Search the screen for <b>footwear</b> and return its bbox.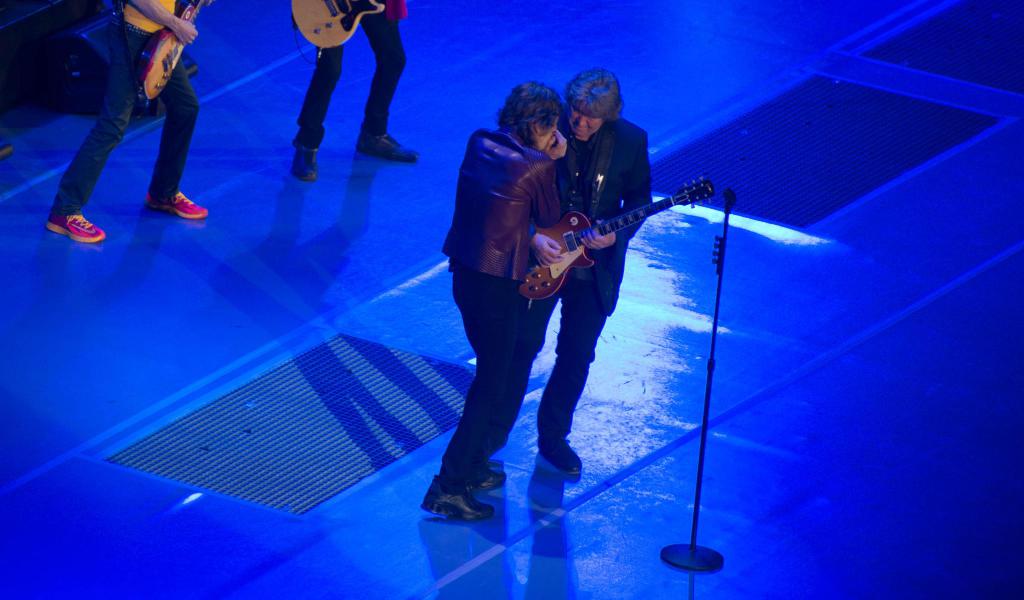
Found: [294, 143, 324, 187].
